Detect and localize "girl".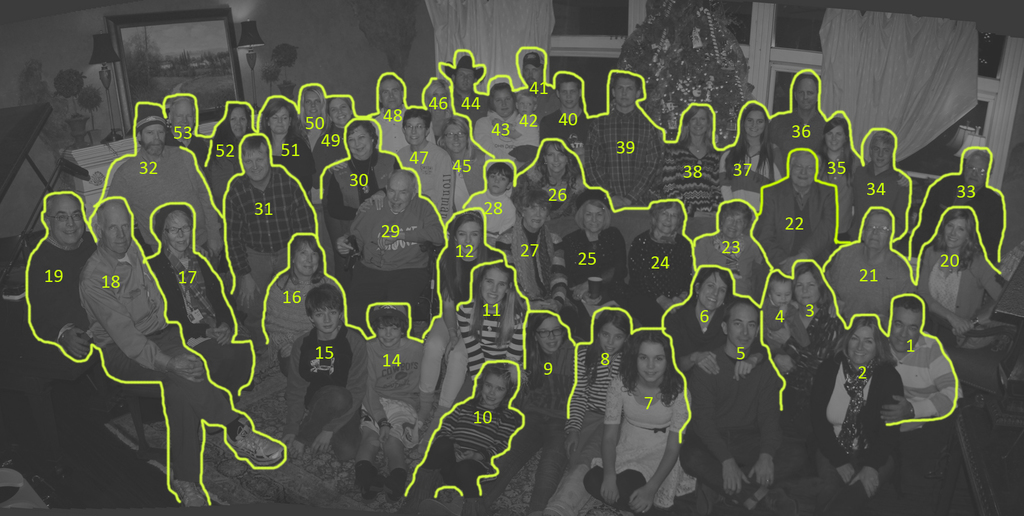
Localized at pyautogui.locateOnScreen(522, 308, 578, 506).
